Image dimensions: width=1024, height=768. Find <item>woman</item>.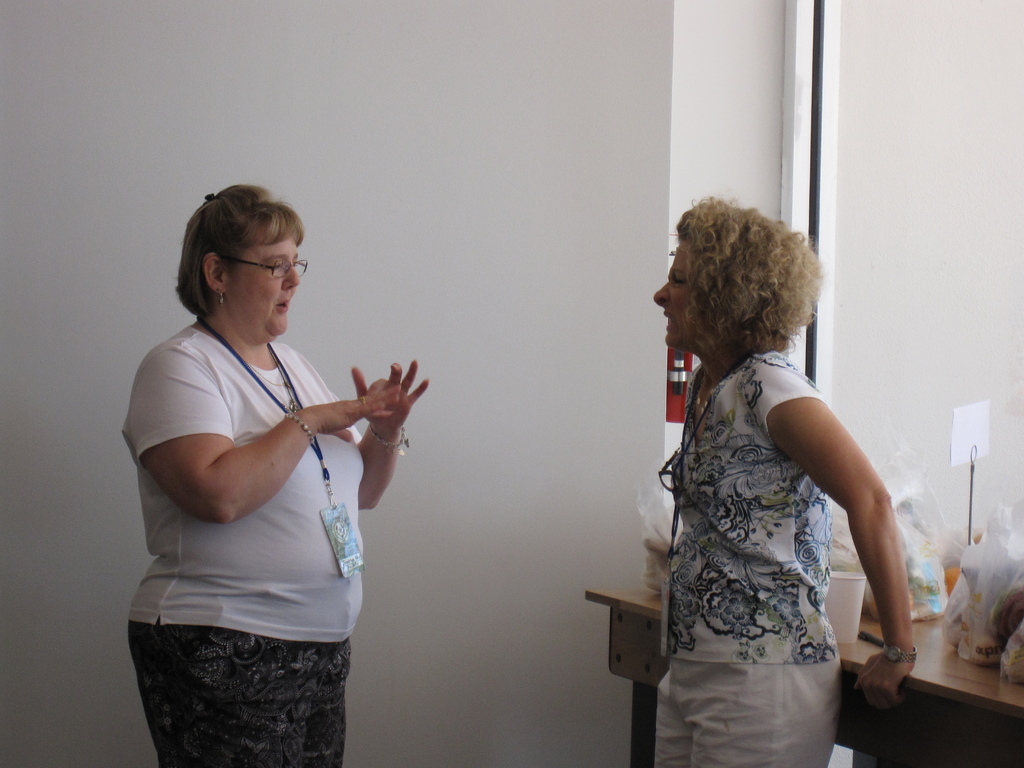
638:193:917:767.
